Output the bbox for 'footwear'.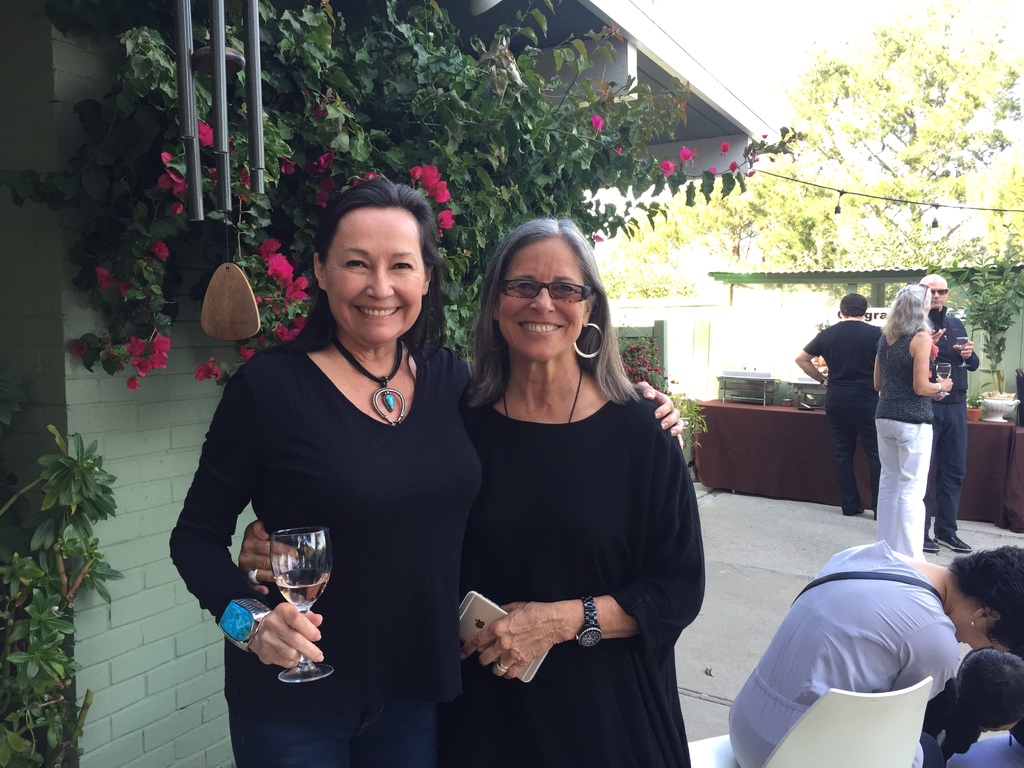
select_region(933, 532, 972, 552).
